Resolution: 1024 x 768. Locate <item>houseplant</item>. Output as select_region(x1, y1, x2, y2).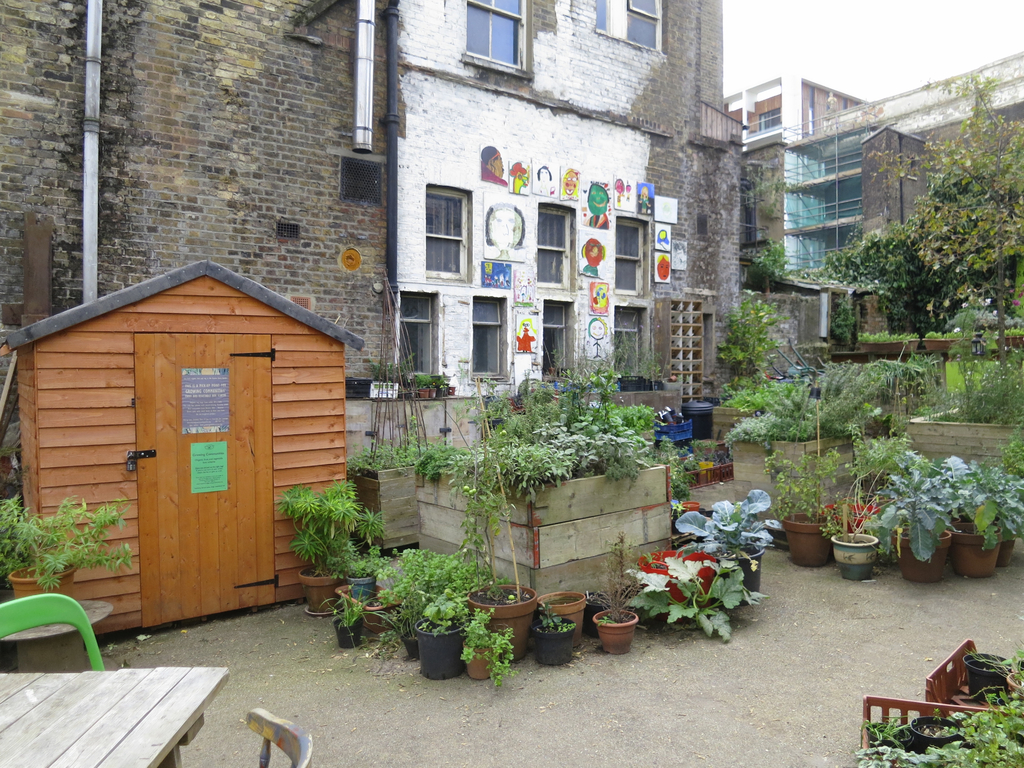
select_region(527, 599, 576, 669).
